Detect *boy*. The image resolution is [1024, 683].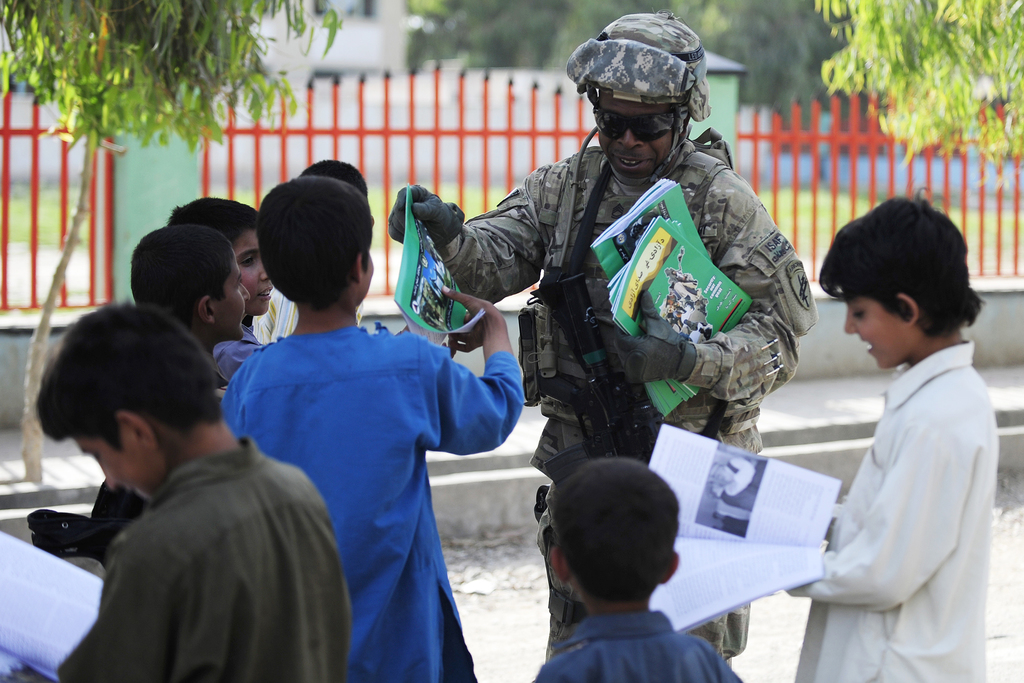
{"left": 774, "top": 188, "right": 1021, "bottom": 682}.
